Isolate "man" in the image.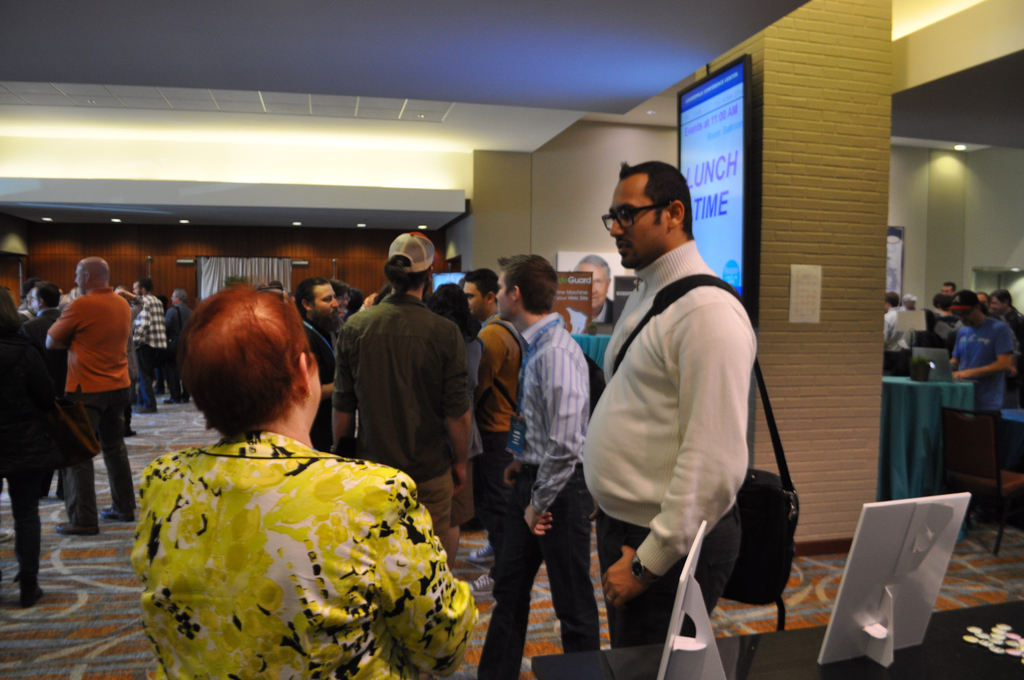
Isolated region: crop(294, 278, 339, 449).
